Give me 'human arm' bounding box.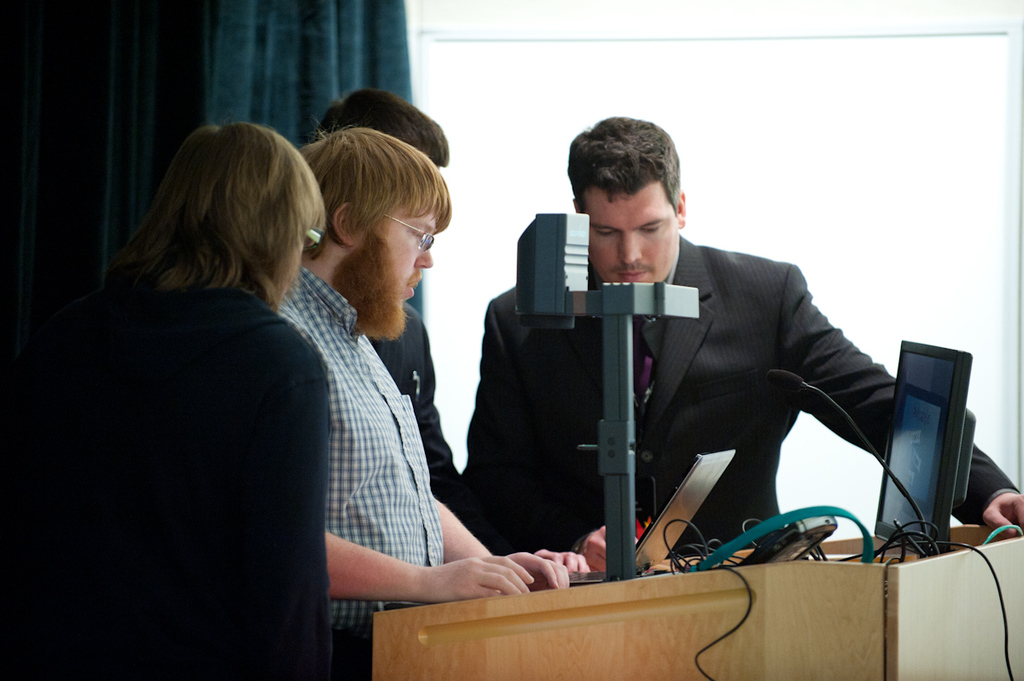
x1=583 y1=516 x2=611 y2=573.
